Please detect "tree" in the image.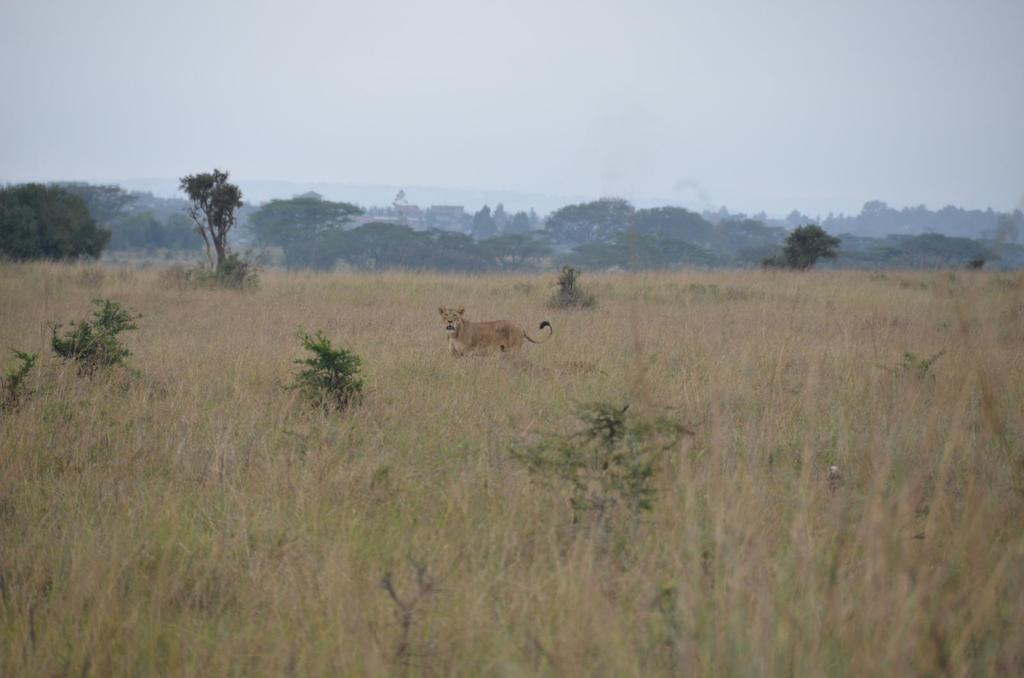
rect(454, 193, 535, 253).
